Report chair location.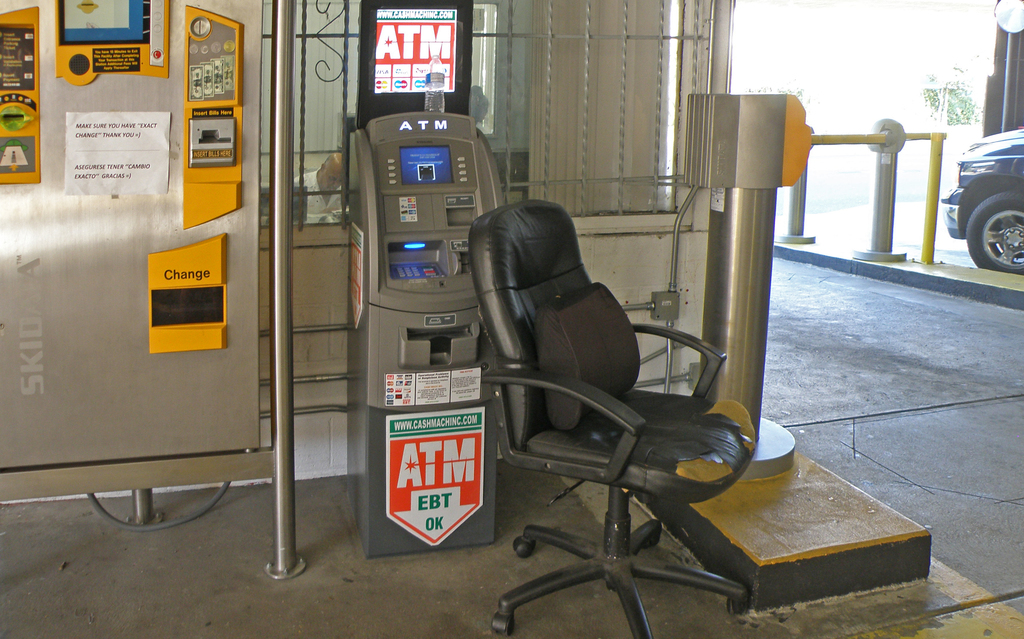
Report: [left=469, top=177, right=758, bottom=624].
